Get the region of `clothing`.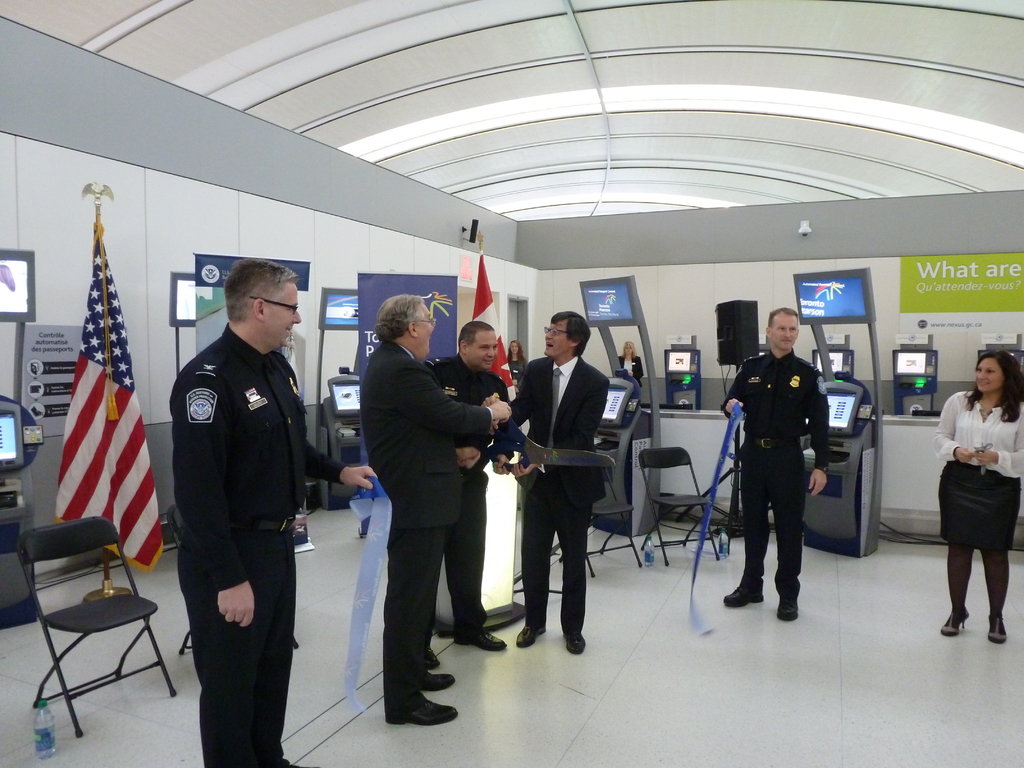
Rect(169, 322, 350, 767).
